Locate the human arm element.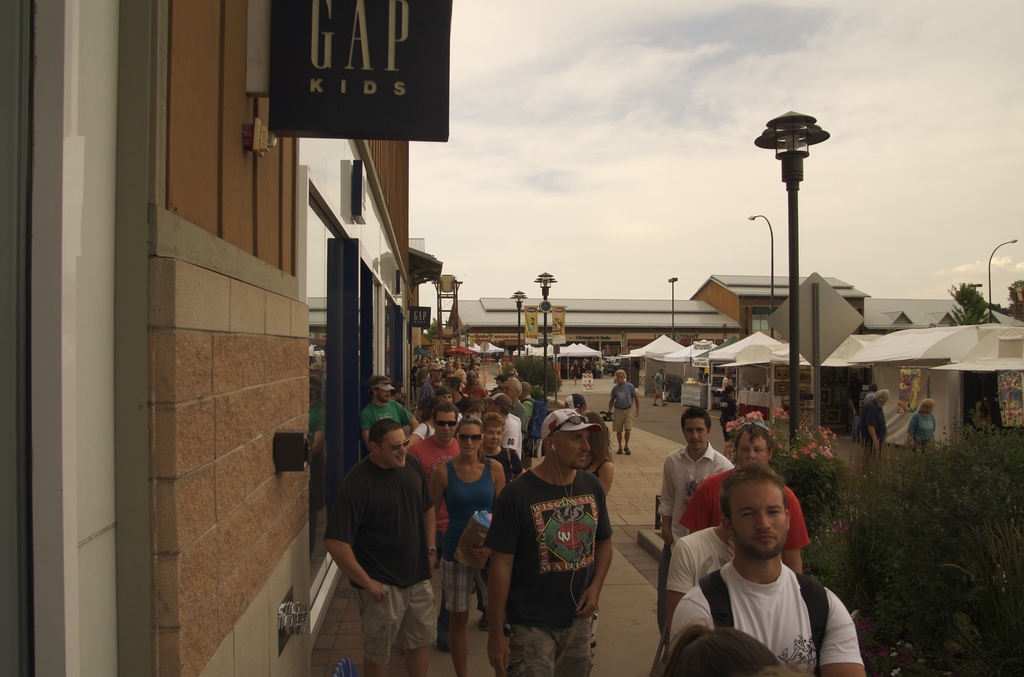
Element bbox: [x1=477, y1=525, x2=524, y2=659].
